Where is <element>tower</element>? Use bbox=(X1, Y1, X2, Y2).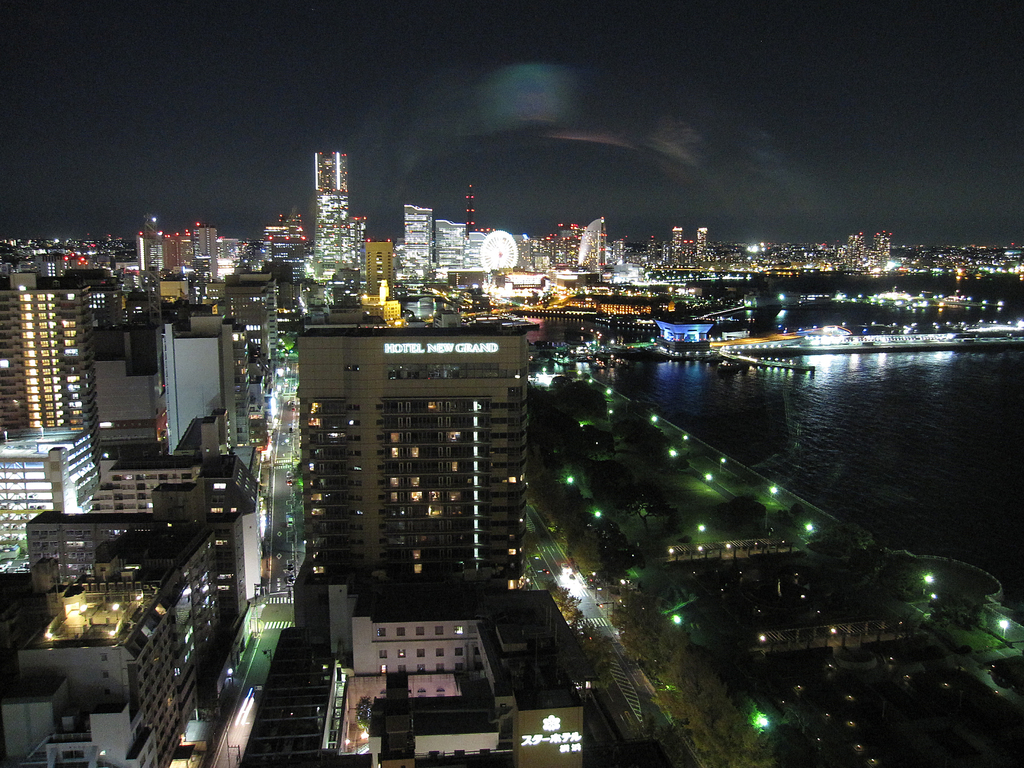
bbox=(0, 252, 106, 491).
